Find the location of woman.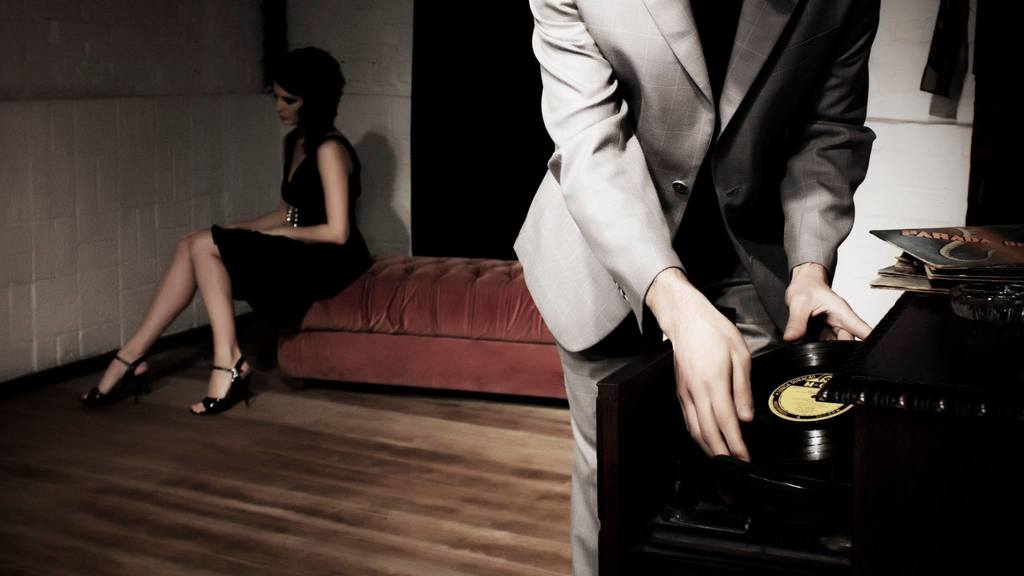
Location: <region>78, 45, 369, 420</region>.
